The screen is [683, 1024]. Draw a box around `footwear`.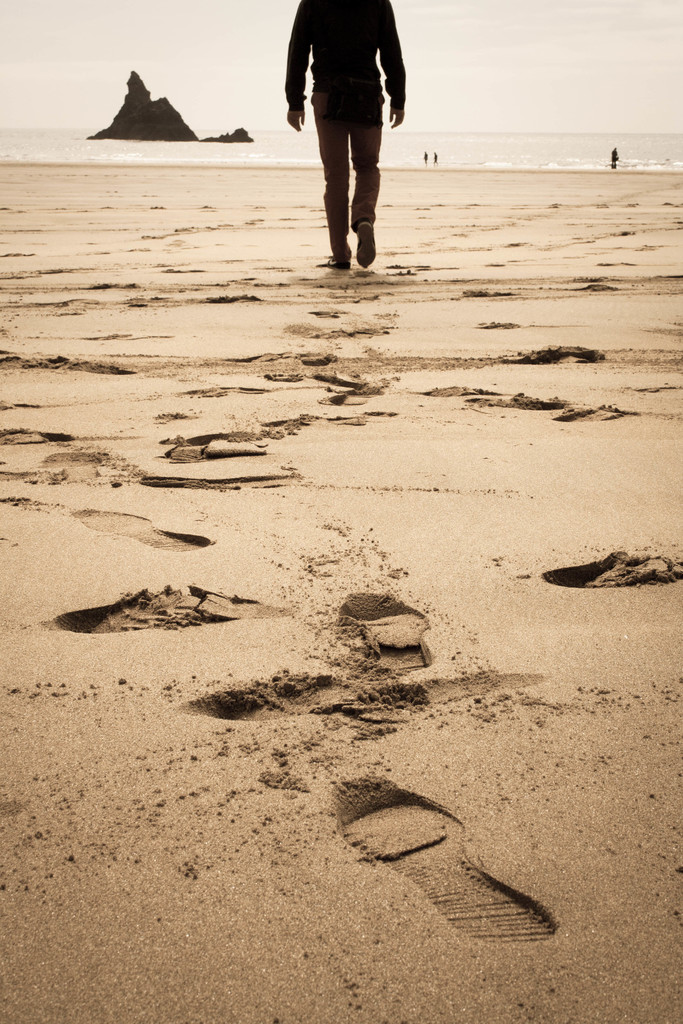
{"left": 329, "top": 261, "right": 352, "bottom": 271}.
